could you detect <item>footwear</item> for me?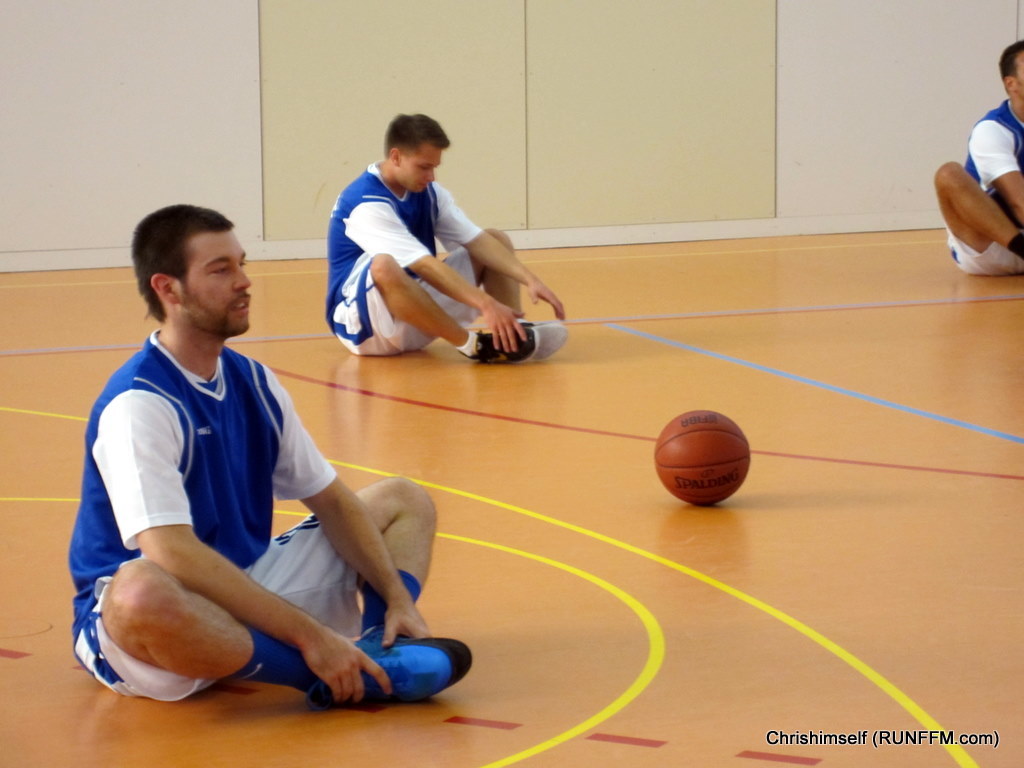
Detection result: (469,319,568,362).
